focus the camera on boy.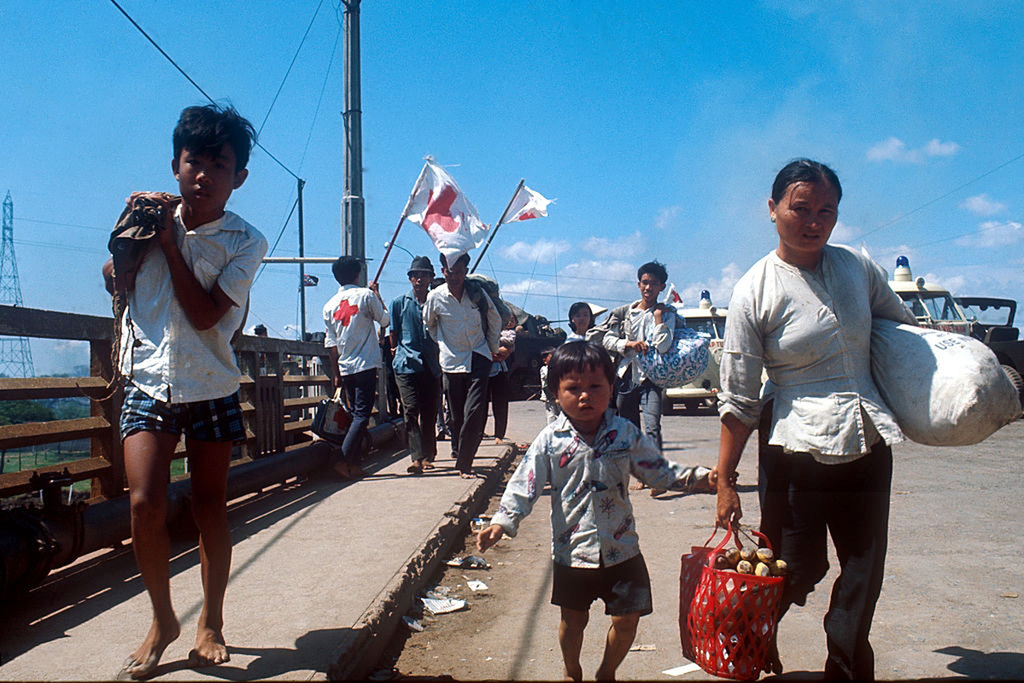
Focus region: x1=84 y1=120 x2=282 y2=640.
